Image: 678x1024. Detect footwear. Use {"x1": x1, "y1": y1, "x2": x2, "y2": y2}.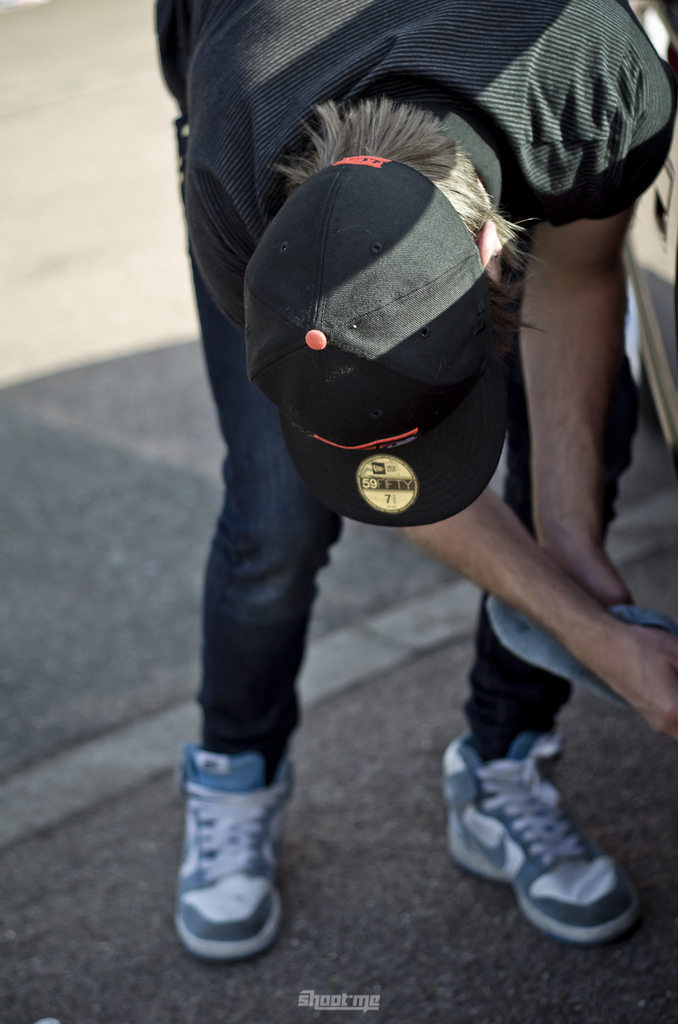
{"x1": 172, "y1": 735, "x2": 300, "y2": 982}.
